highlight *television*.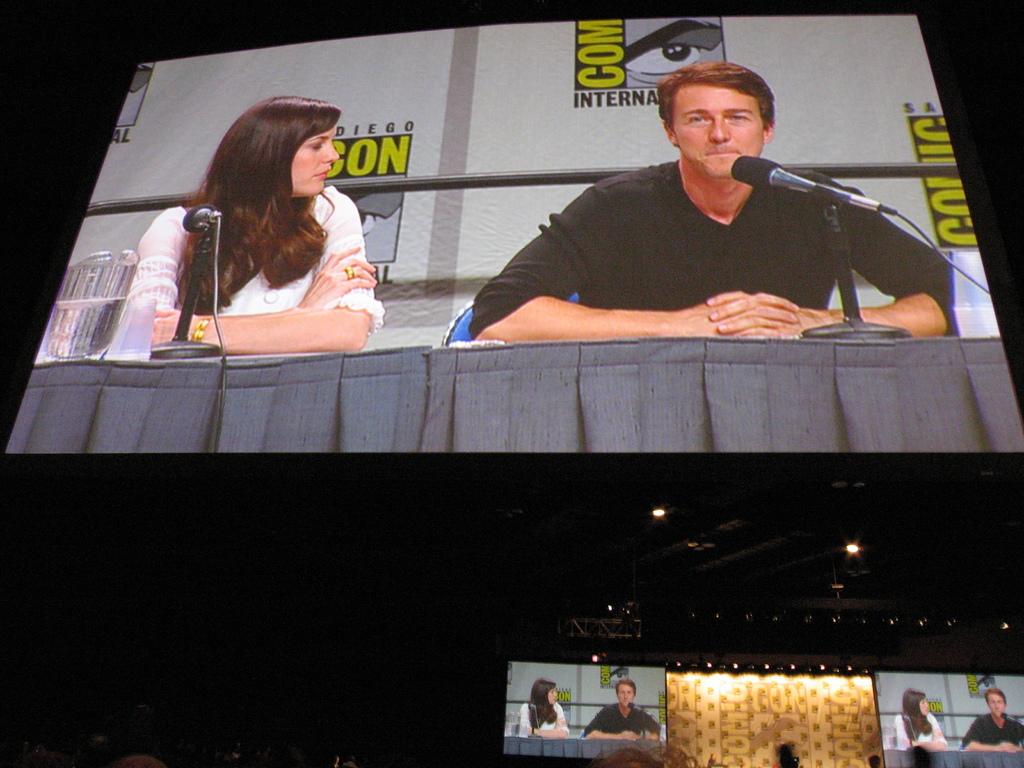
Highlighted region: BBox(499, 665, 673, 767).
